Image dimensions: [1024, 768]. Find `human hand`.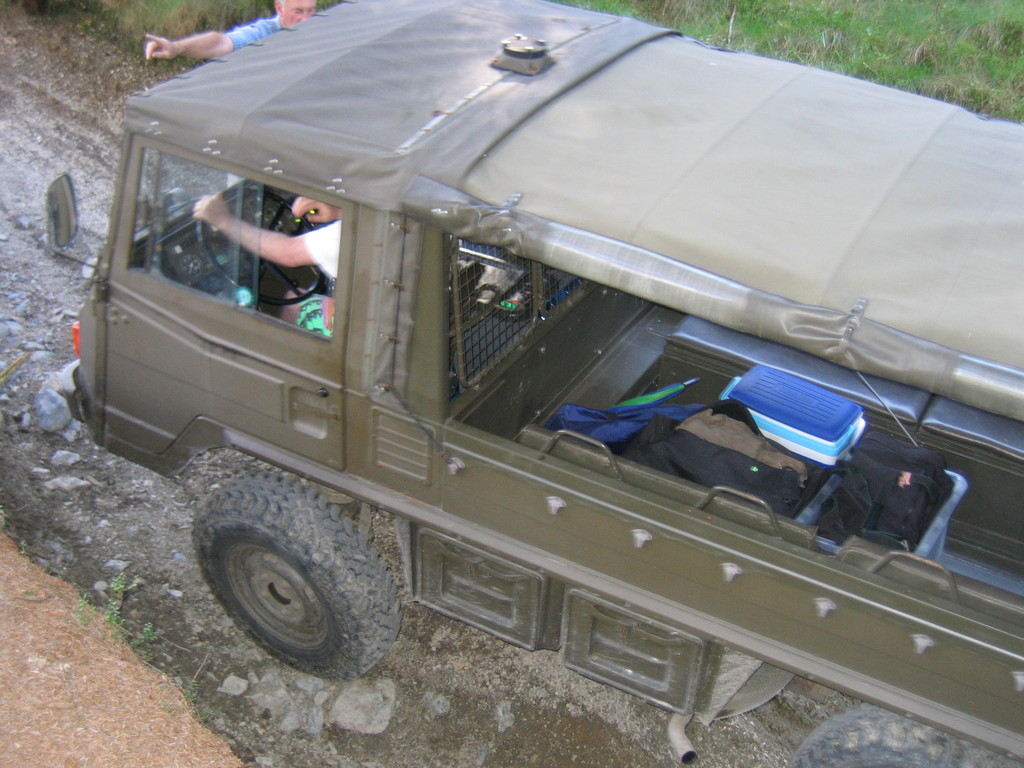
288,193,335,221.
